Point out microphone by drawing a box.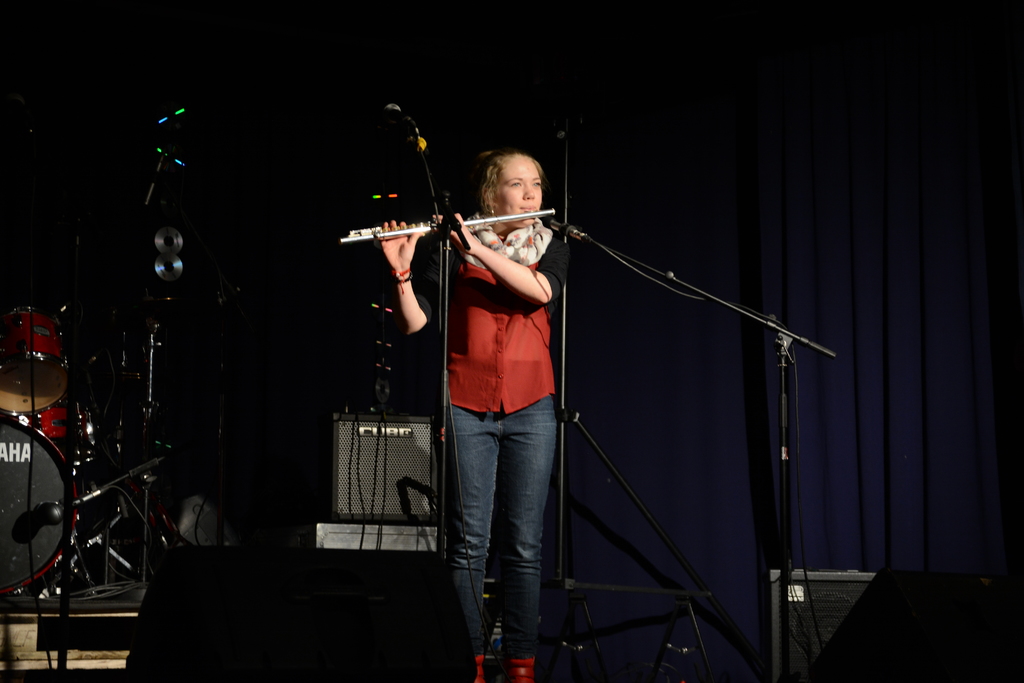
(left=530, top=209, right=591, bottom=244).
